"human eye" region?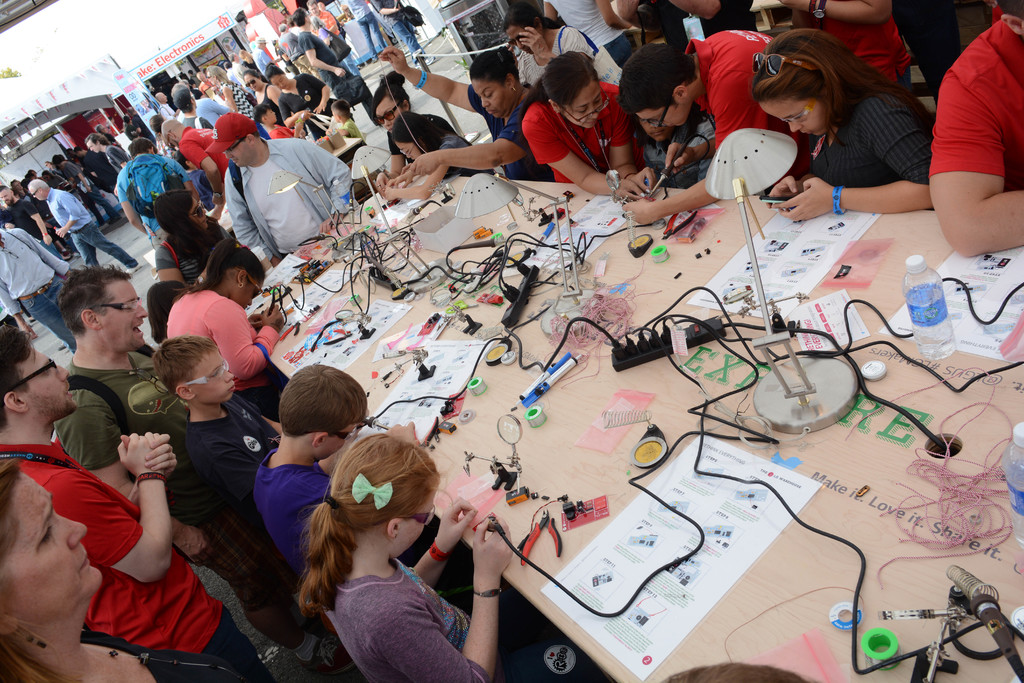
BBox(122, 303, 138, 311)
